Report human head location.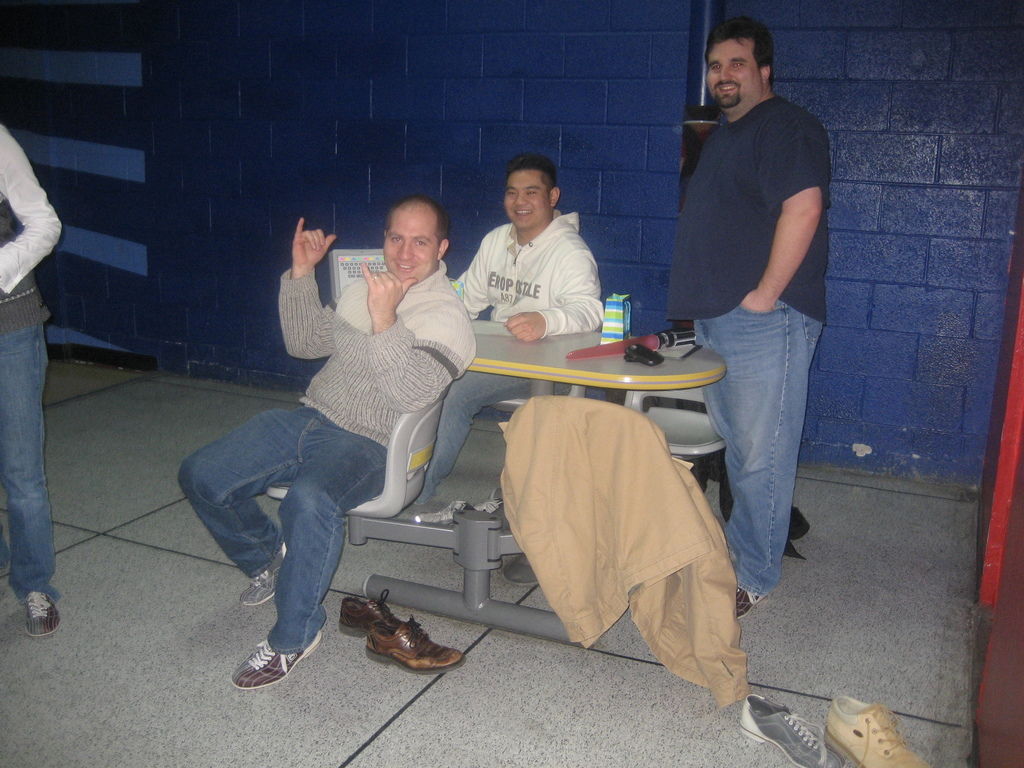
Report: select_region(701, 16, 774, 106).
